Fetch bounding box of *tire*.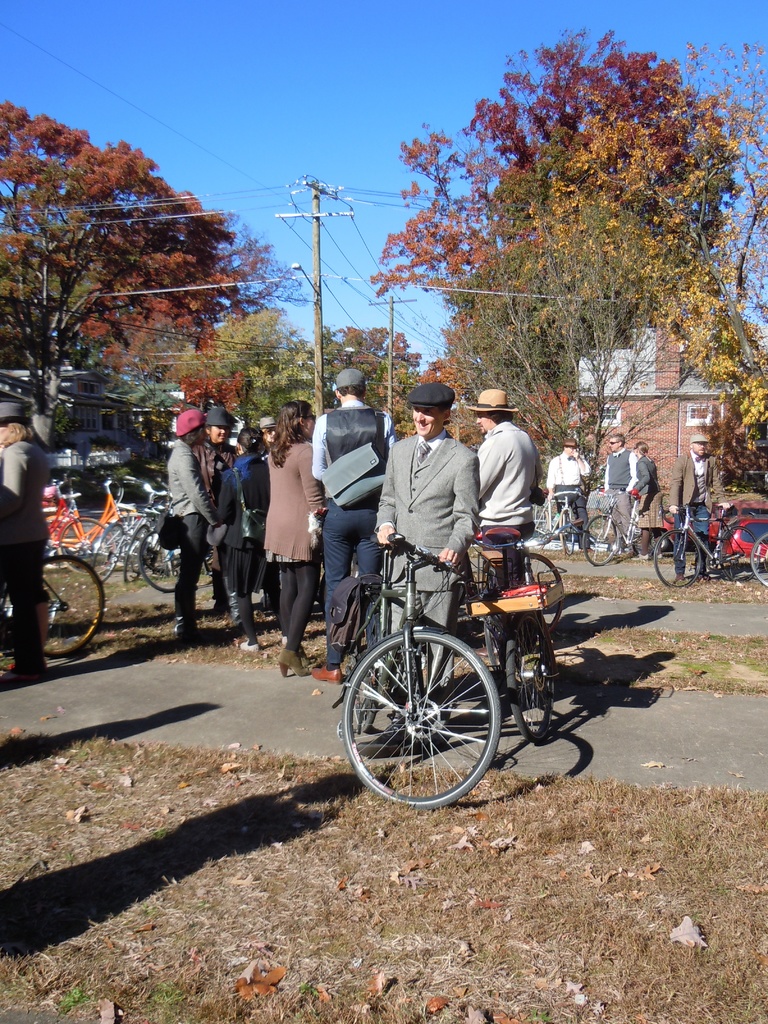
Bbox: box=[751, 531, 767, 589].
